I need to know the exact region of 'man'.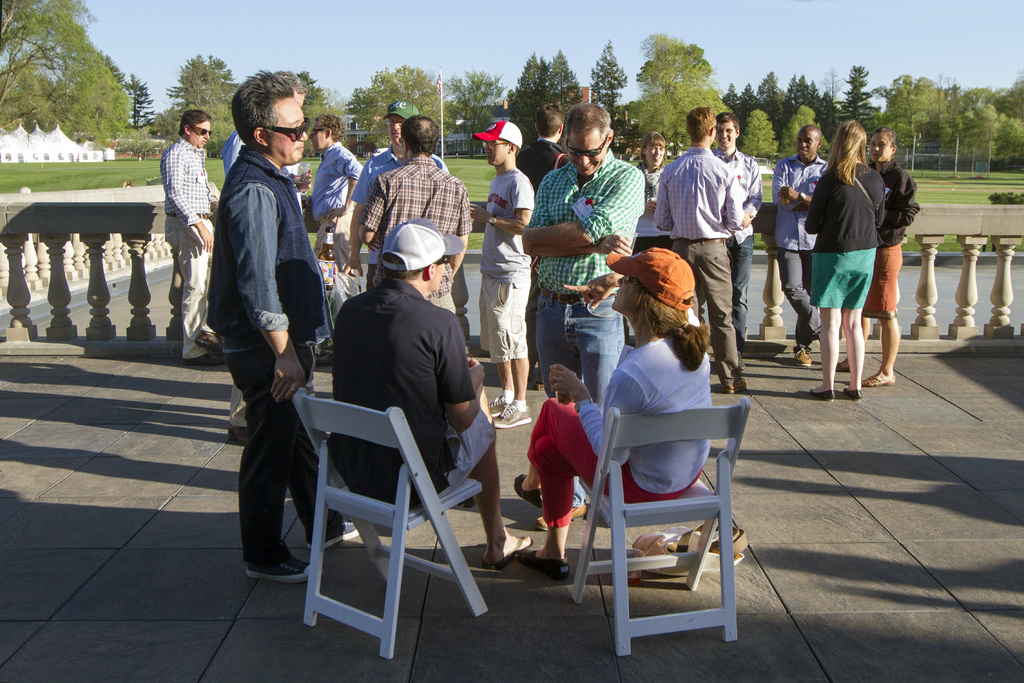
Region: <bbox>189, 77, 327, 486</bbox>.
